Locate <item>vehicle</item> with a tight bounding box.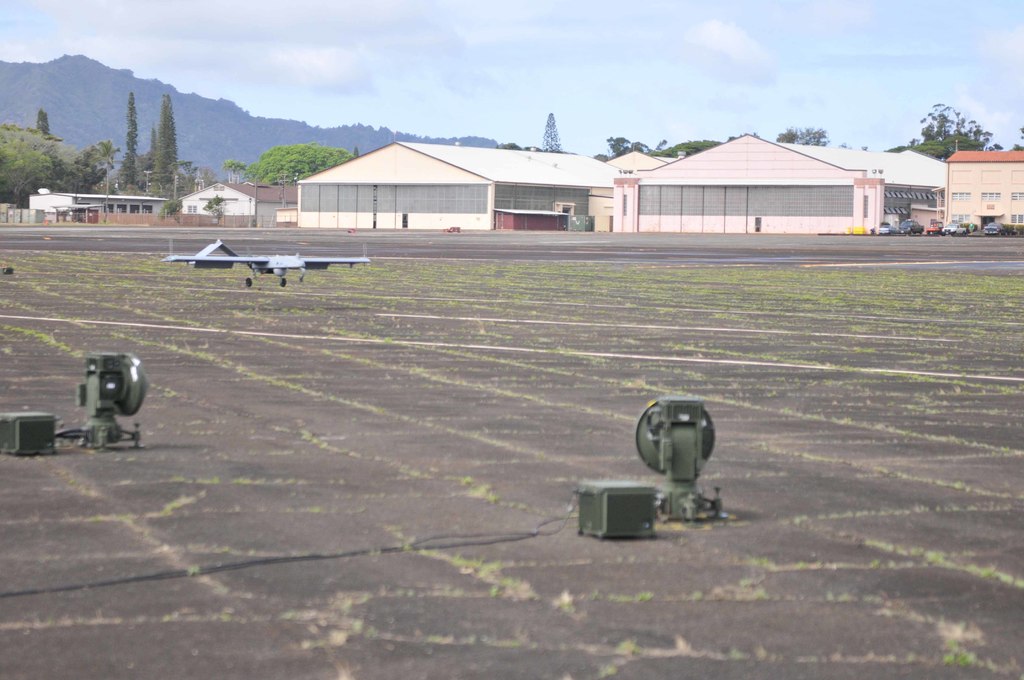
x1=942 y1=221 x2=967 y2=234.
